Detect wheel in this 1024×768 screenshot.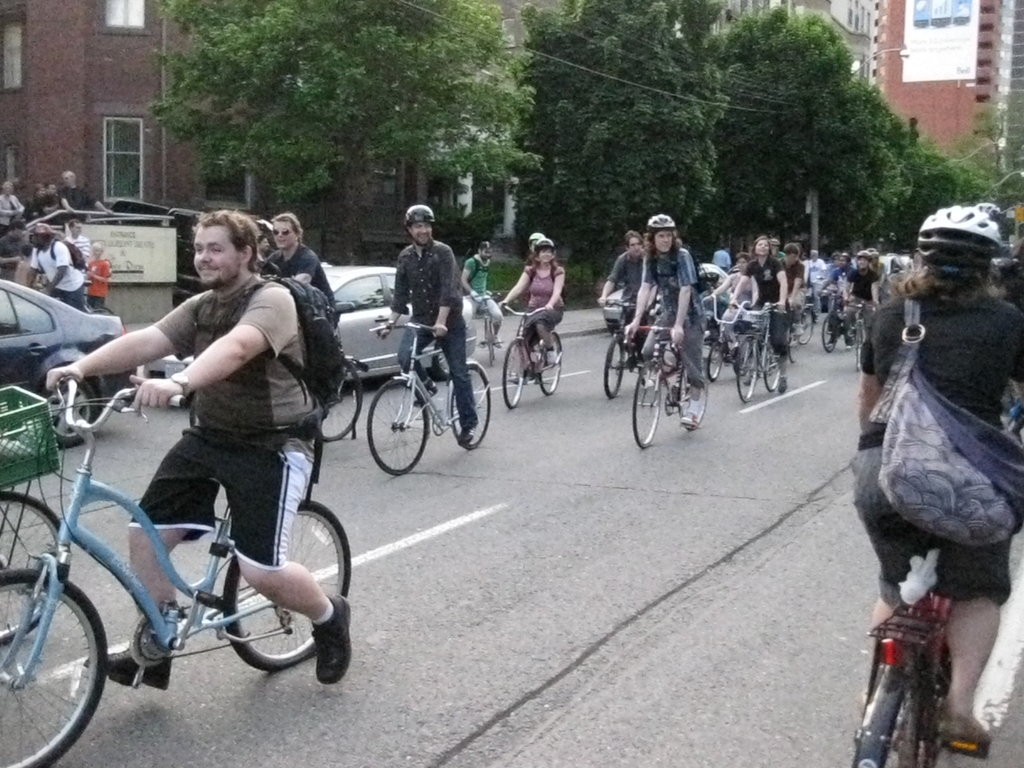
Detection: bbox=(676, 368, 708, 427).
